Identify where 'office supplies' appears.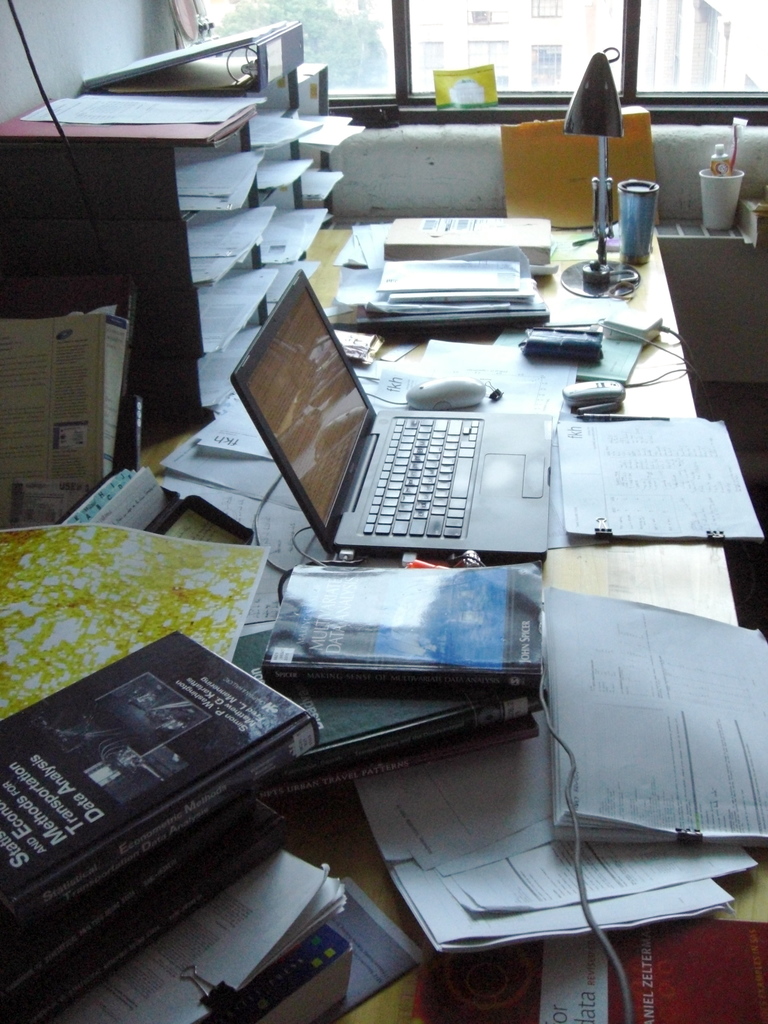
Appears at 15:787:271:1009.
